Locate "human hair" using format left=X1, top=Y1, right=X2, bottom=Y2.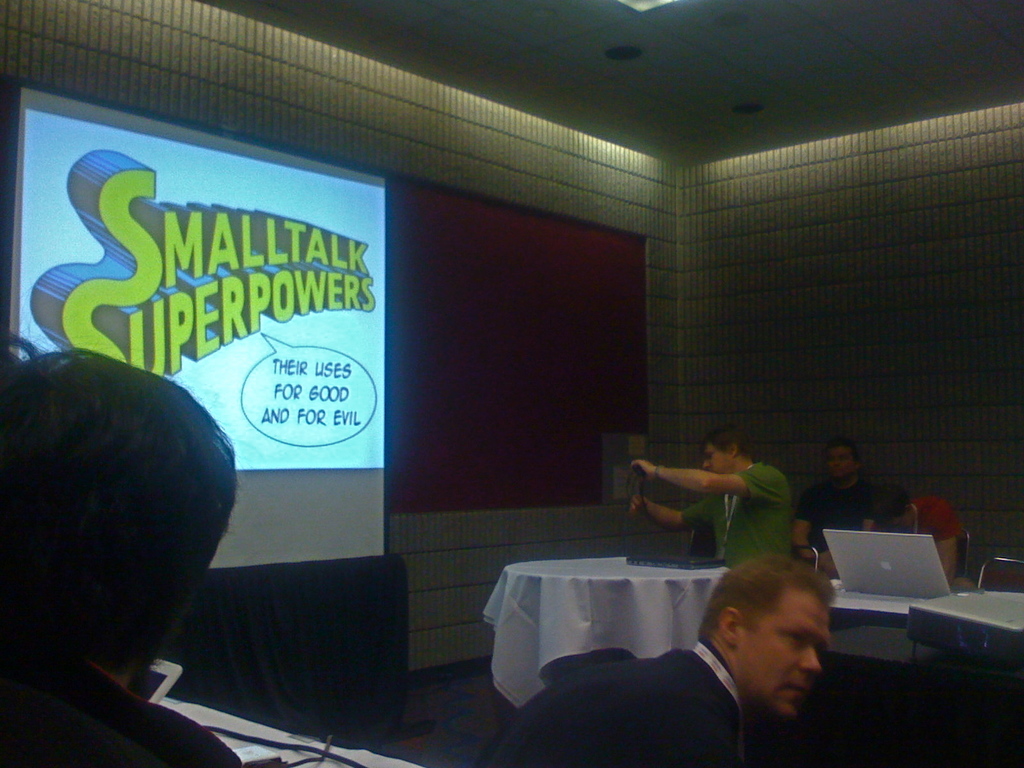
left=691, top=423, right=738, bottom=465.
